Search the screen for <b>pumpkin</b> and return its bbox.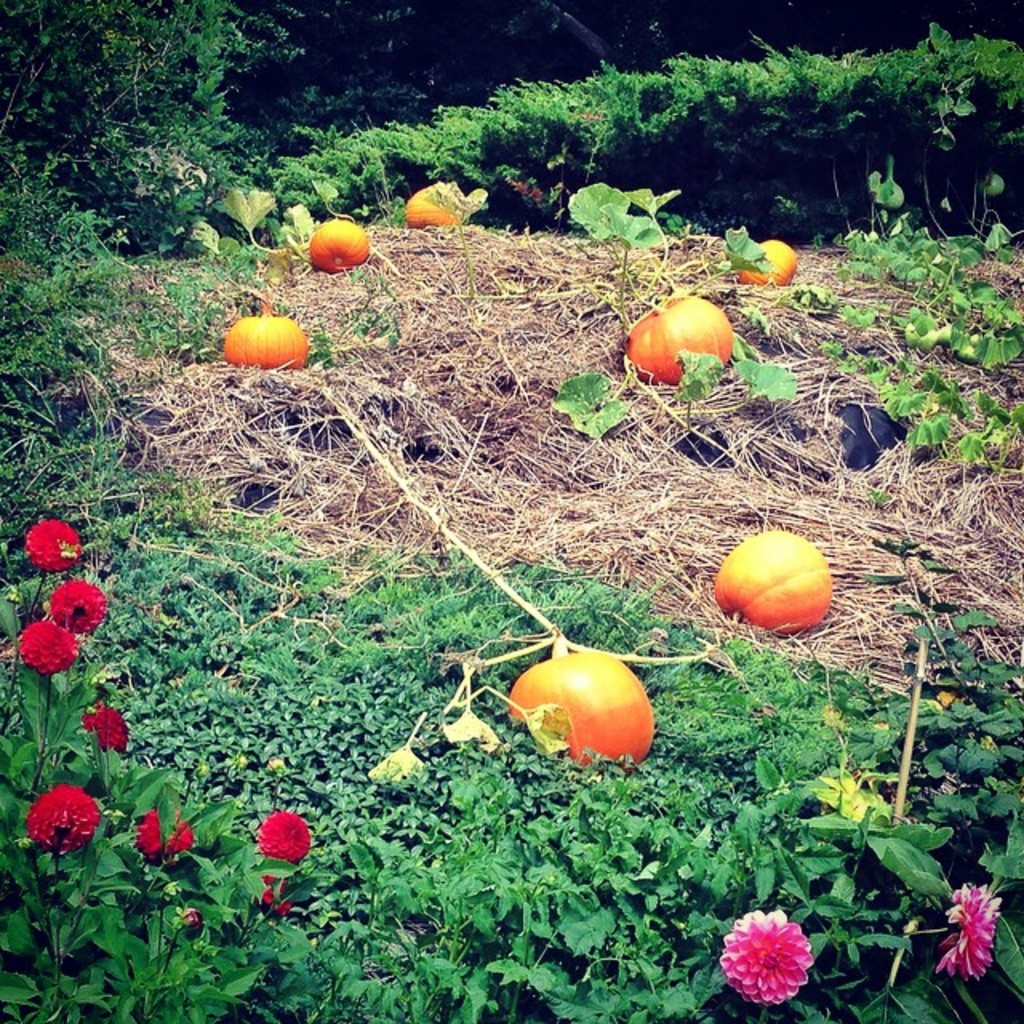
Found: <bbox>307, 216, 373, 270</bbox>.
